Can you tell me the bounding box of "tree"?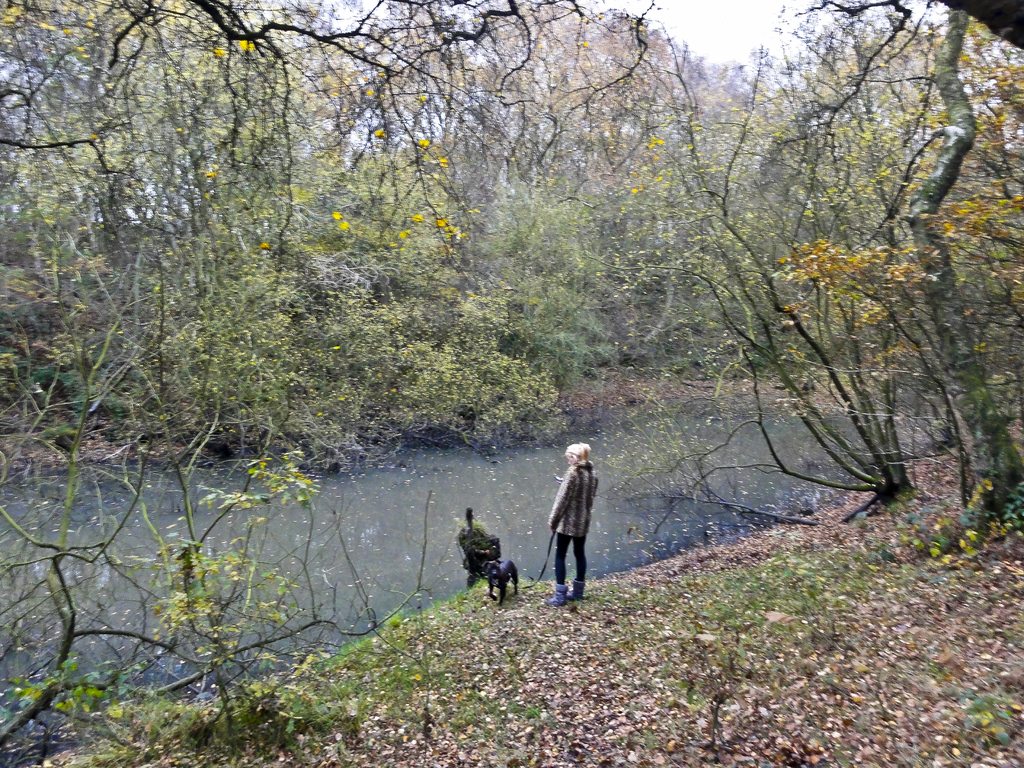
[327,138,483,318].
